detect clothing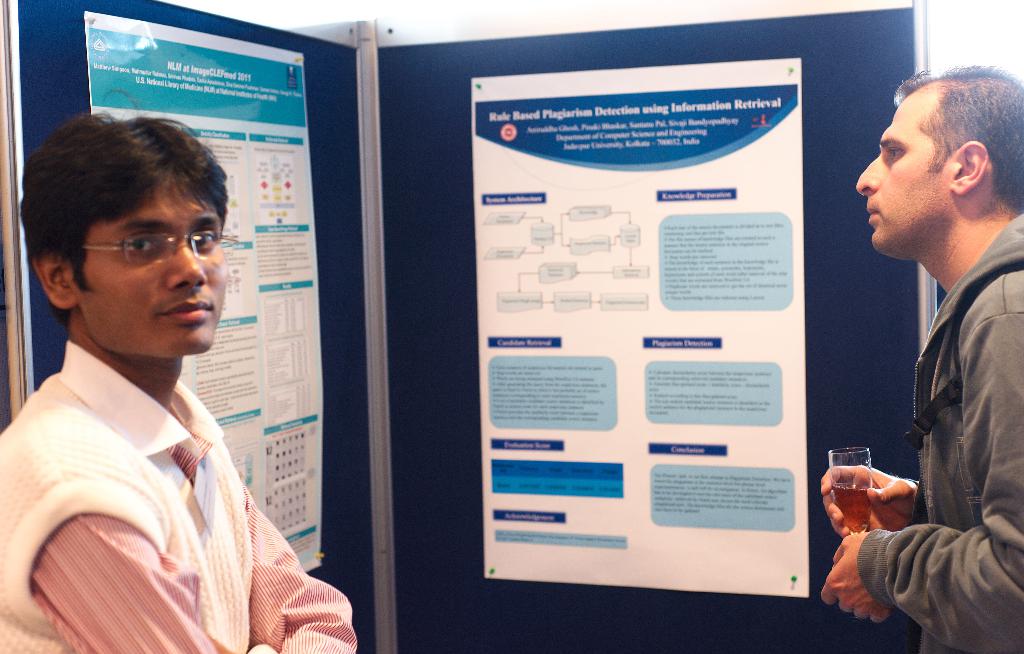
x1=845, y1=213, x2=1023, y2=653
